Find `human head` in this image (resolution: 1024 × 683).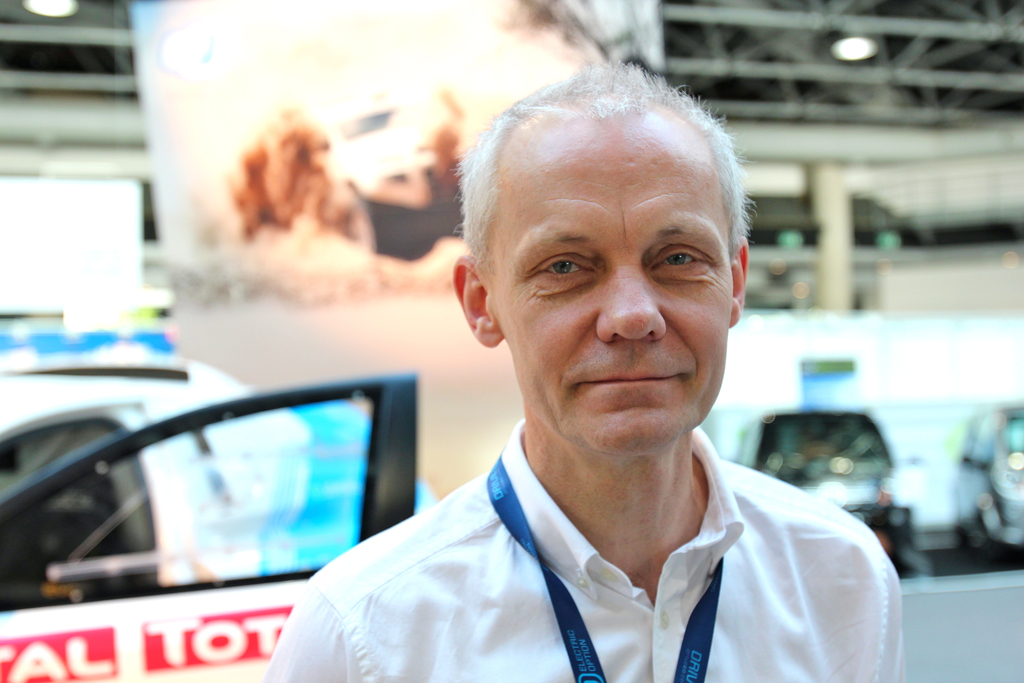
<box>469,44,755,456</box>.
